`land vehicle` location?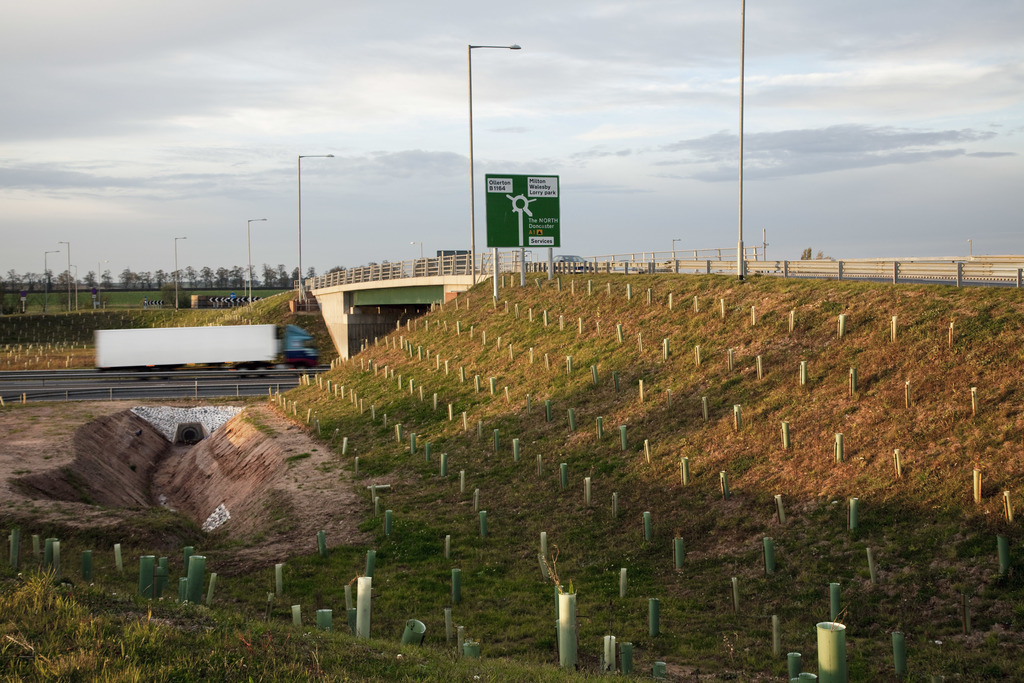
bbox=(93, 322, 314, 381)
